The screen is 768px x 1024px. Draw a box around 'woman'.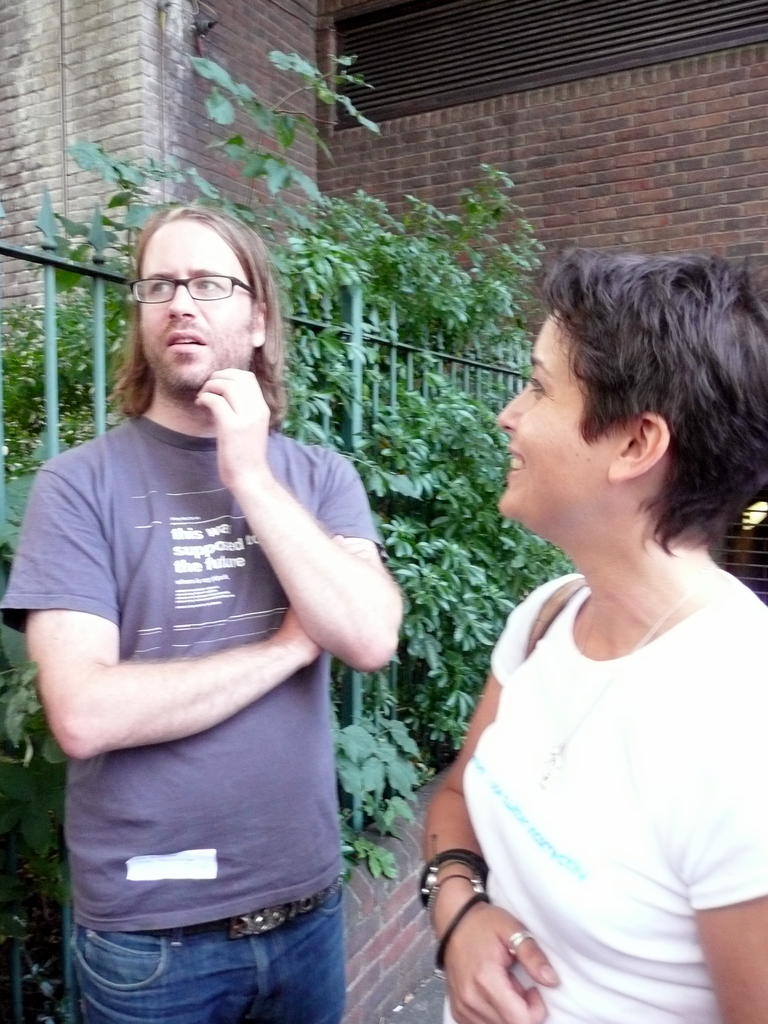
region(396, 188, 748, 1012).
